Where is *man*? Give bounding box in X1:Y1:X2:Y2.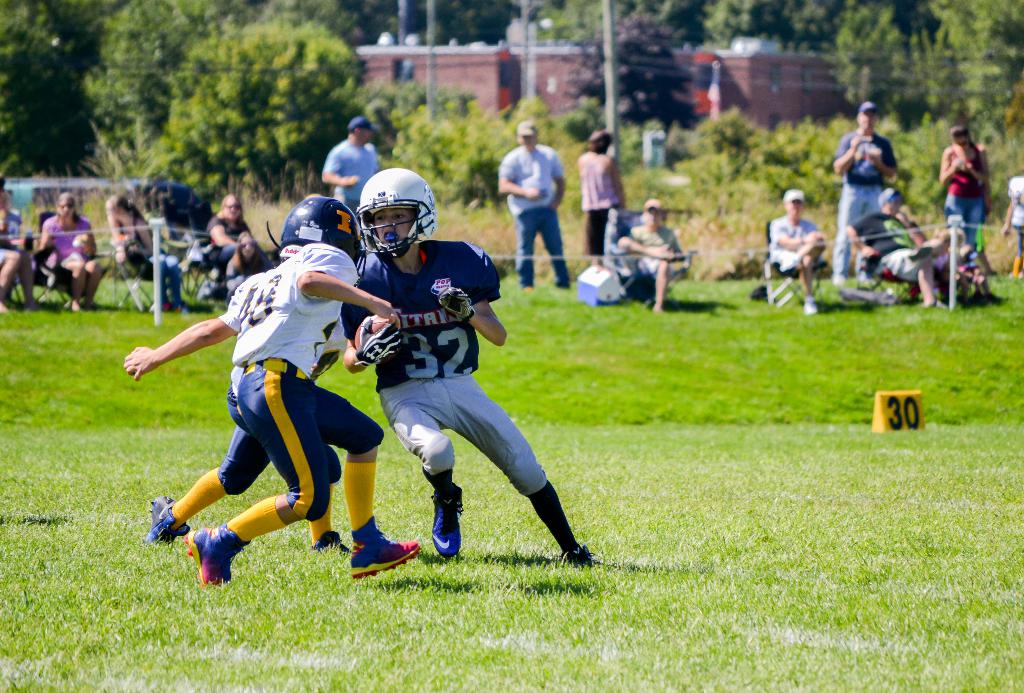
825:89:897:284.
